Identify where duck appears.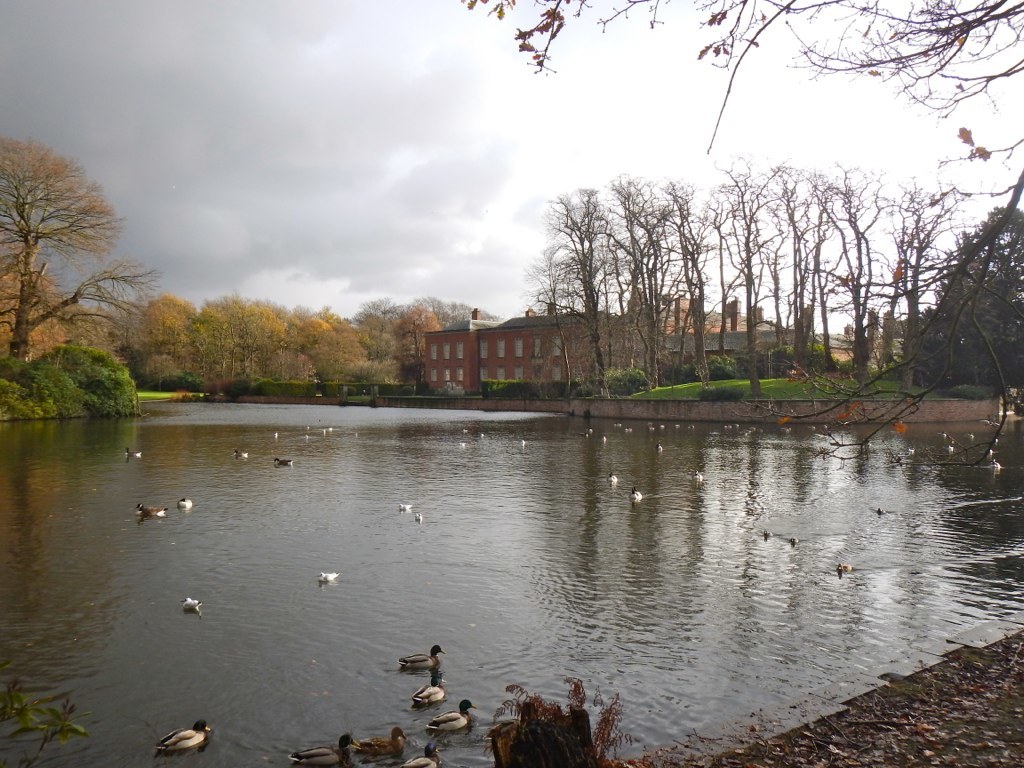
Appears at box=[760, 529, 776, 535].
